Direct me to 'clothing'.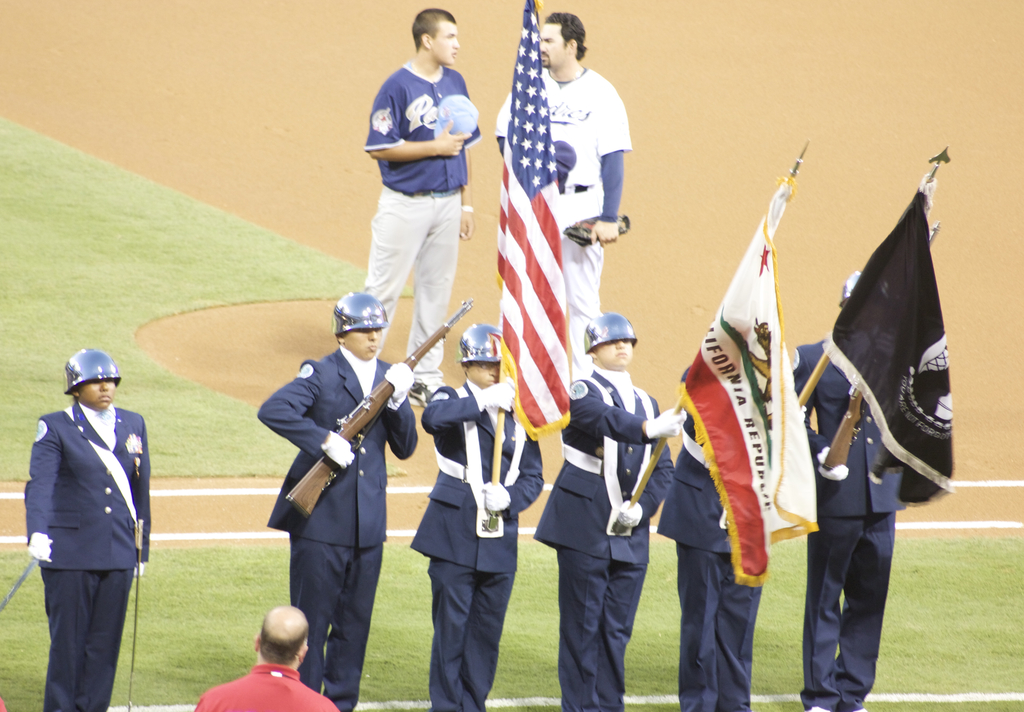
Direction: (x1=792, y1=339, x2=934, y2=711).
